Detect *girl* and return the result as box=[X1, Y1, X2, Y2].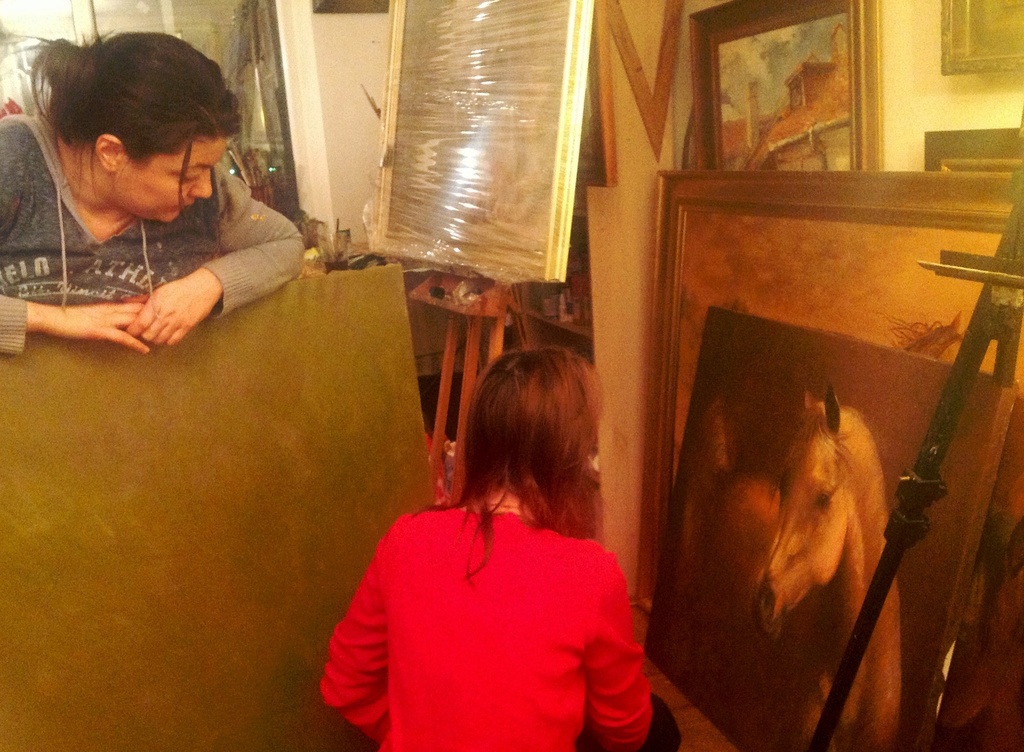
box=[323, 342, 684, 751].
